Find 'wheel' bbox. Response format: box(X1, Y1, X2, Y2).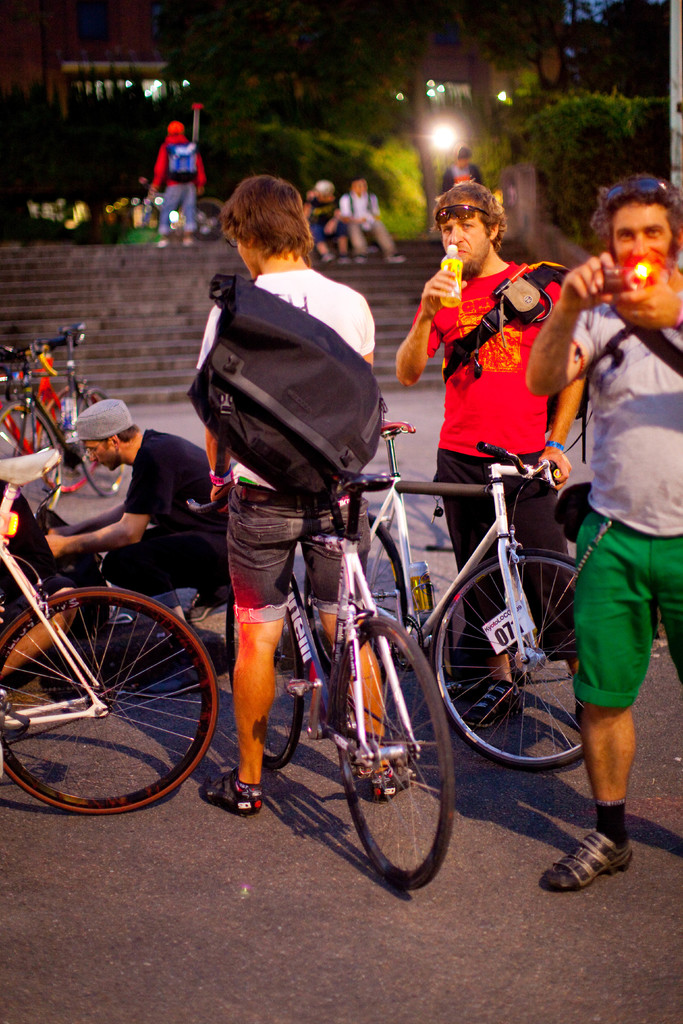
box(308, 512, 401, 673).
